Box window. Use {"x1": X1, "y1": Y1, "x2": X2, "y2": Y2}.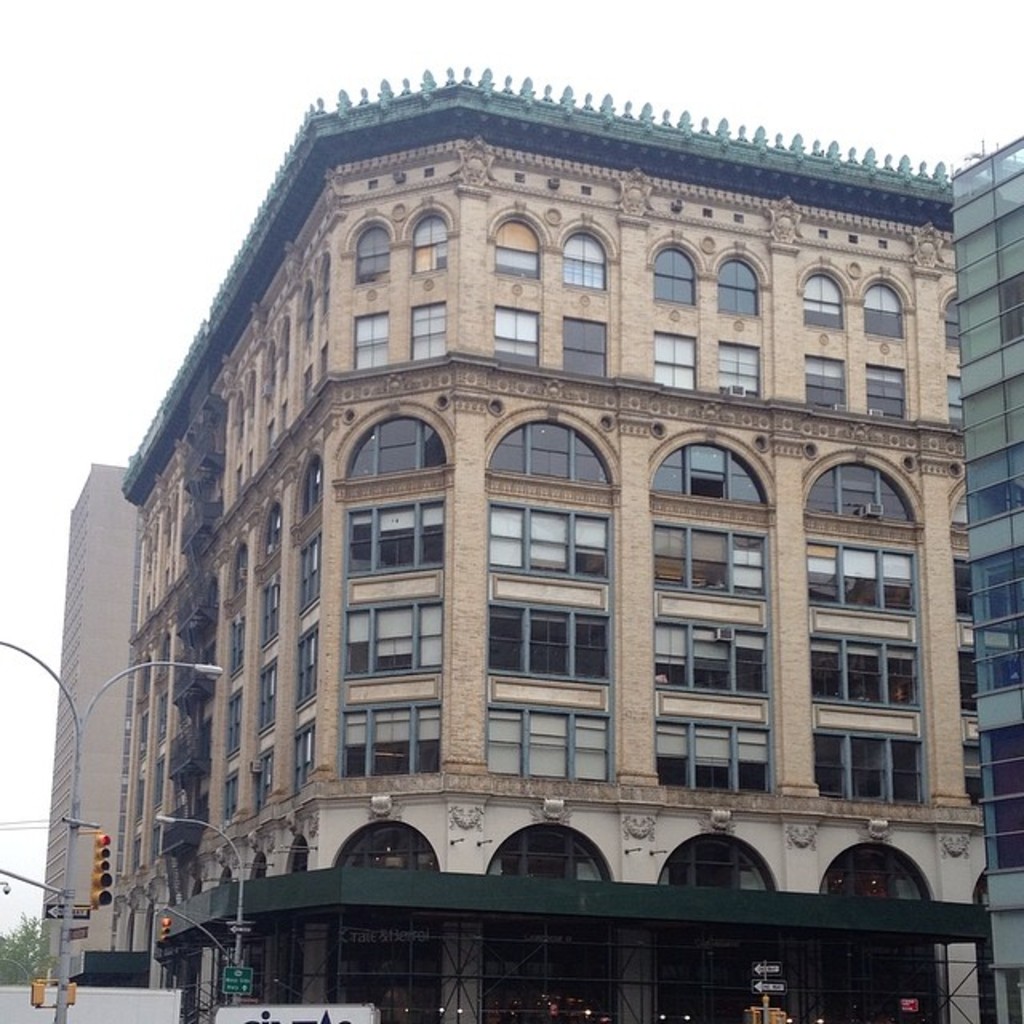
{"x1": 357, "y1": 222, "x2": 387, "y2": 285}.
